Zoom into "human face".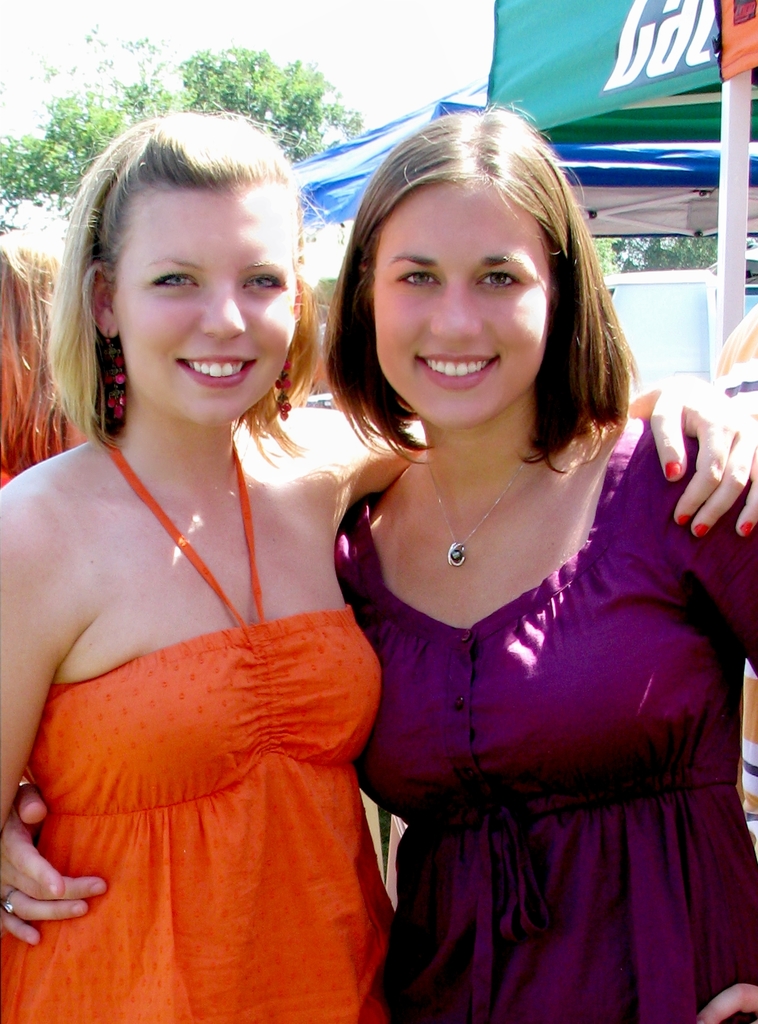
Zoom target: x1=372, y1=187, x2=551, y2=428.
